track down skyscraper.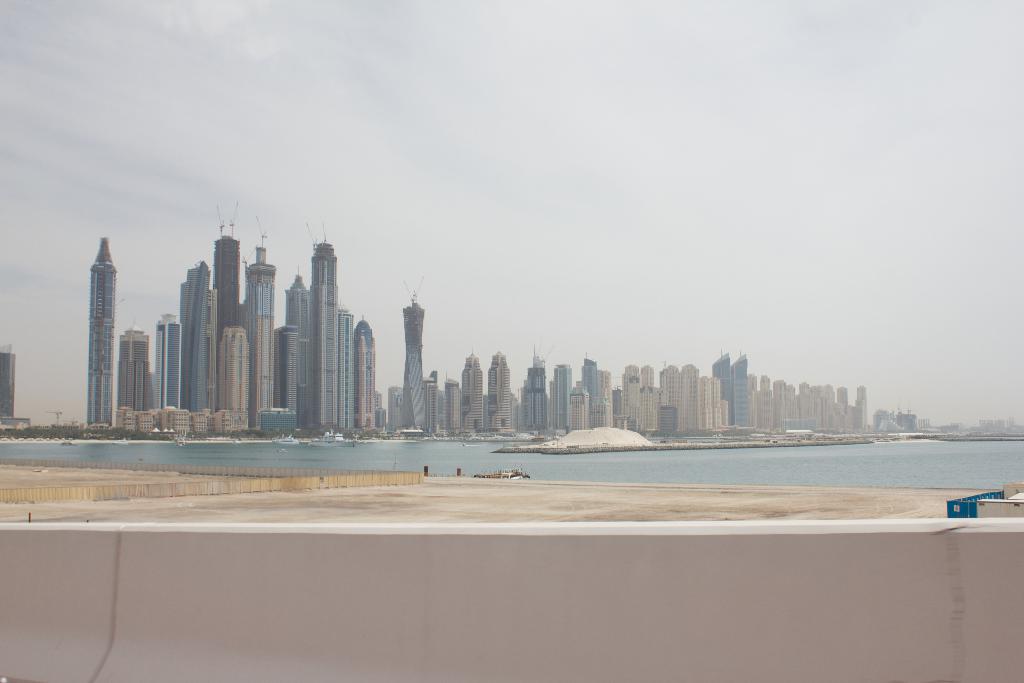
Tracked to region(355, 315, 378, 439).
